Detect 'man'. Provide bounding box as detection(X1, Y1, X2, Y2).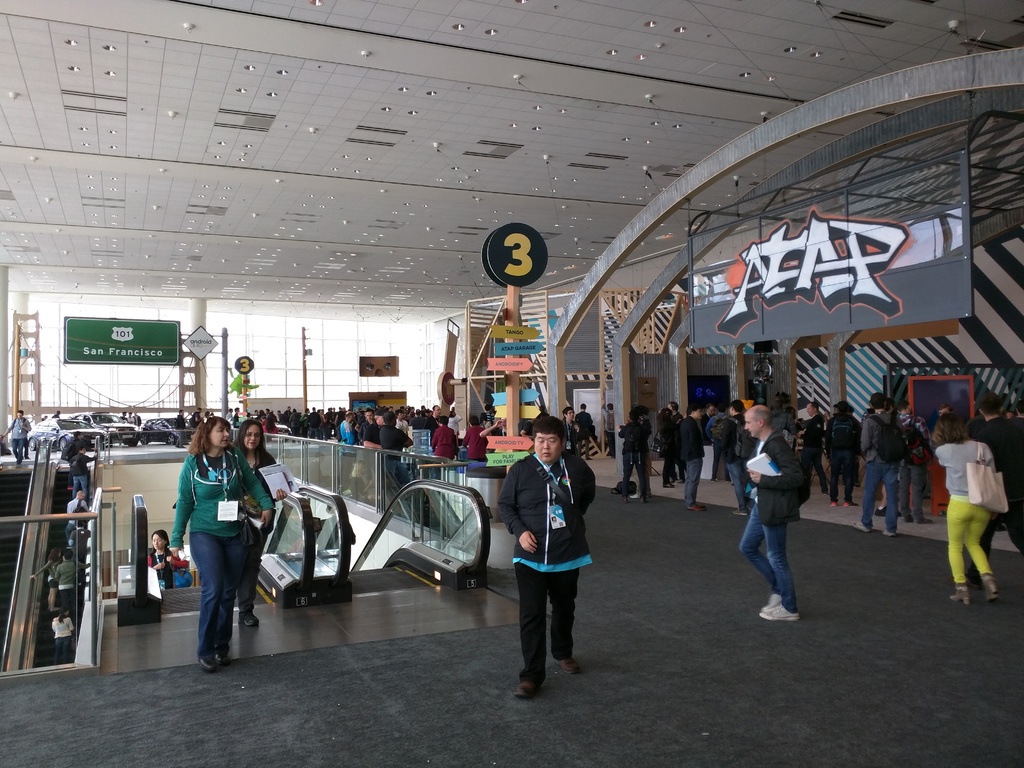
detection(939, 405, 955, 416).
